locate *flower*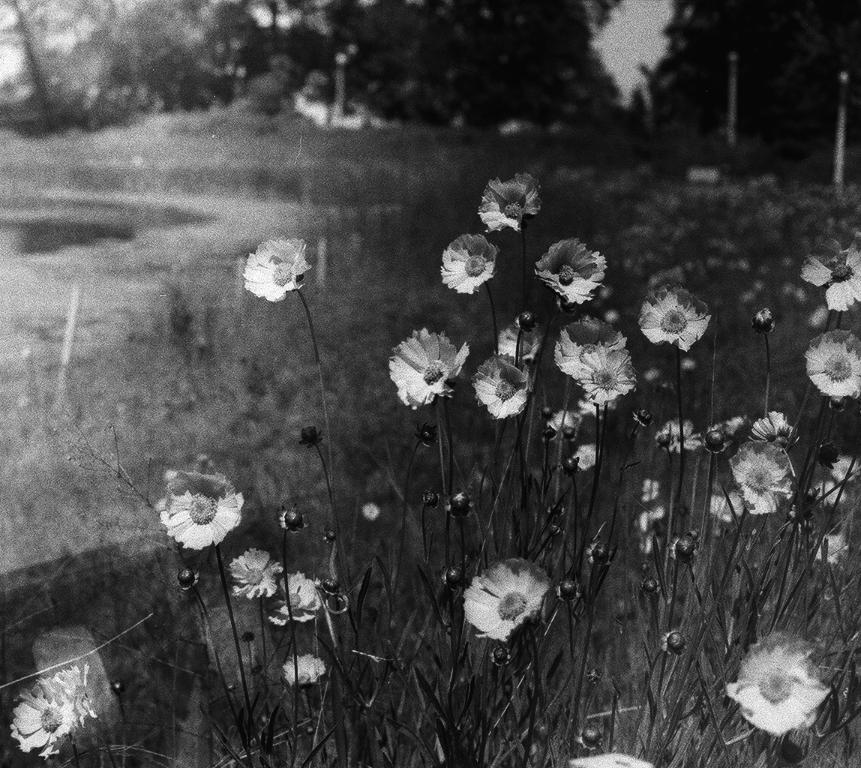
x1=727 y1=629 x2=833 y2=736
